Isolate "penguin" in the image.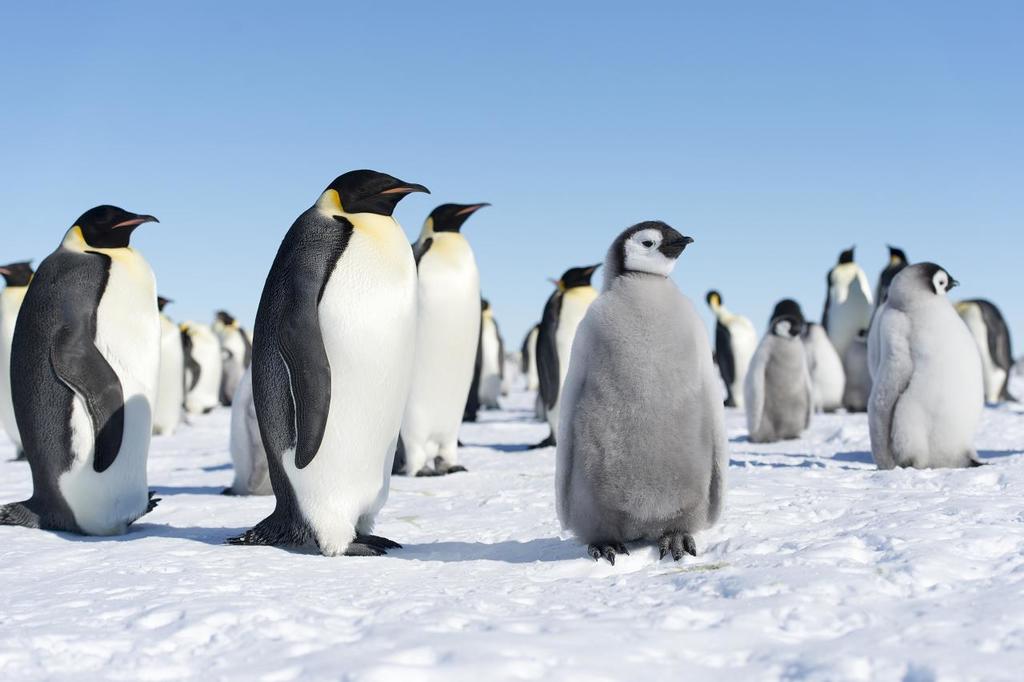
Isolated region: region(222, 168, 429, 559).
